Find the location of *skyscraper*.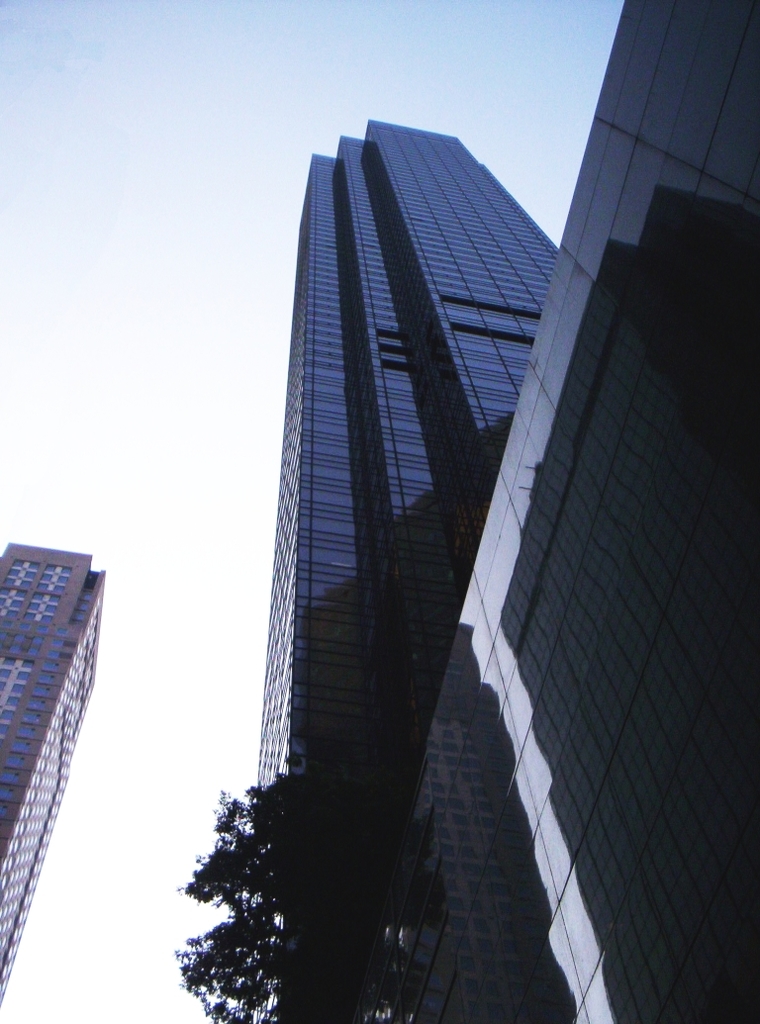
Location: crop(248, 122, 563, 801).
